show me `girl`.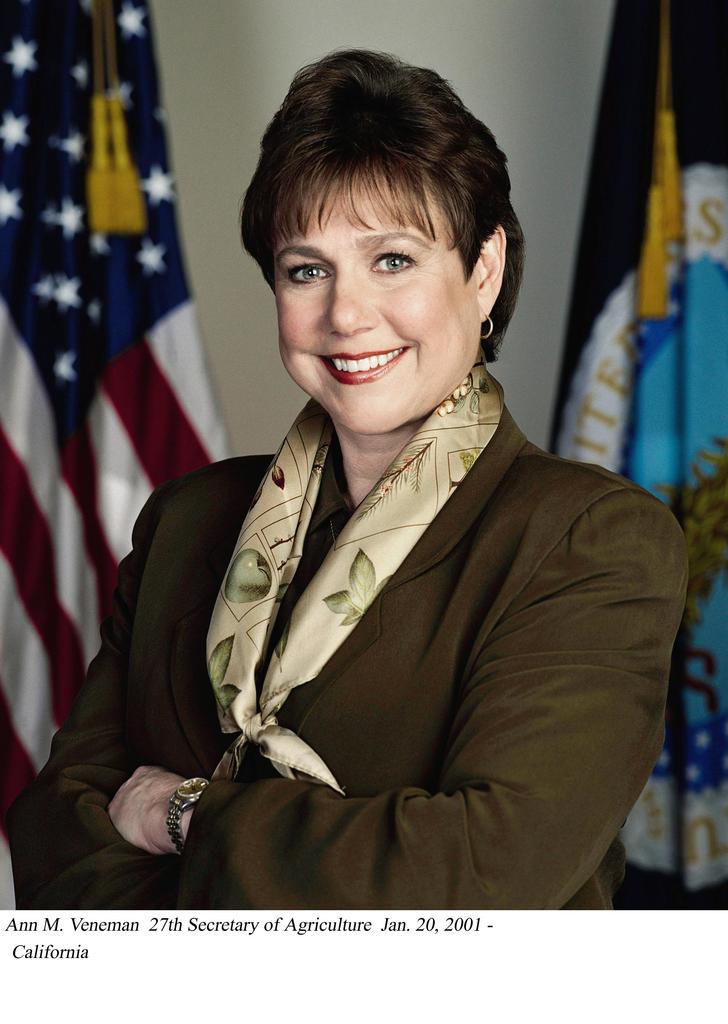
`girl` is here: rect(3, 48, 677, 924).
